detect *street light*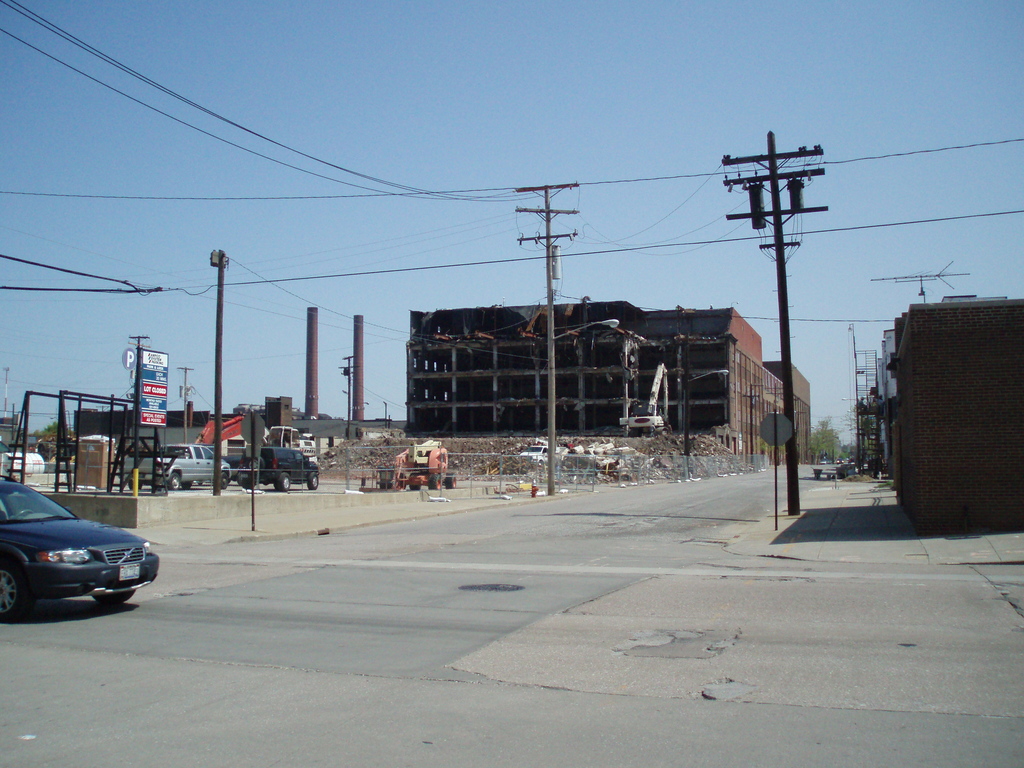
rect(844, 409, 857, 414)
